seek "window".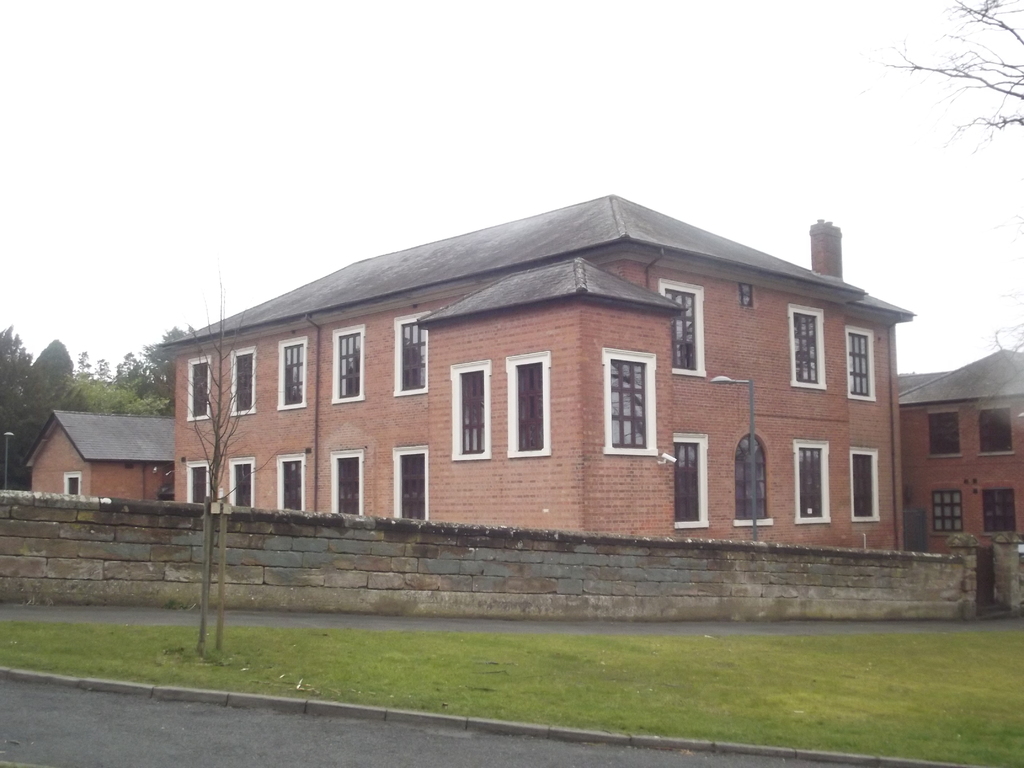
[660,280,709,376].
